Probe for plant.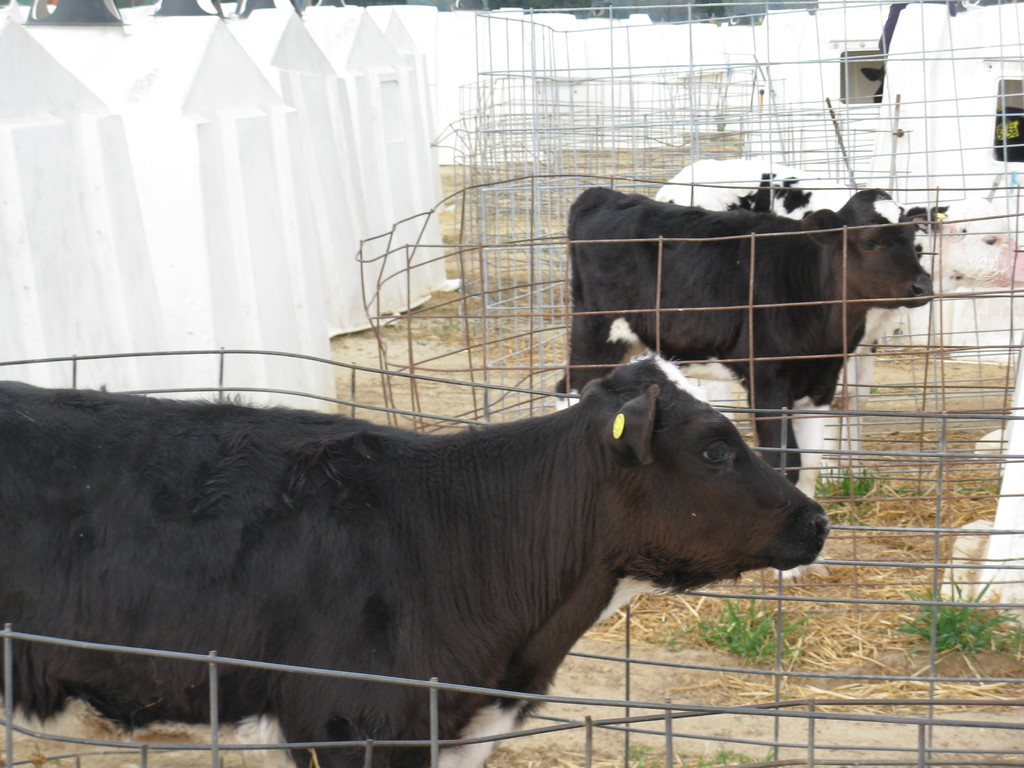
Probe result: Rect(692, 591, 816, 659).
